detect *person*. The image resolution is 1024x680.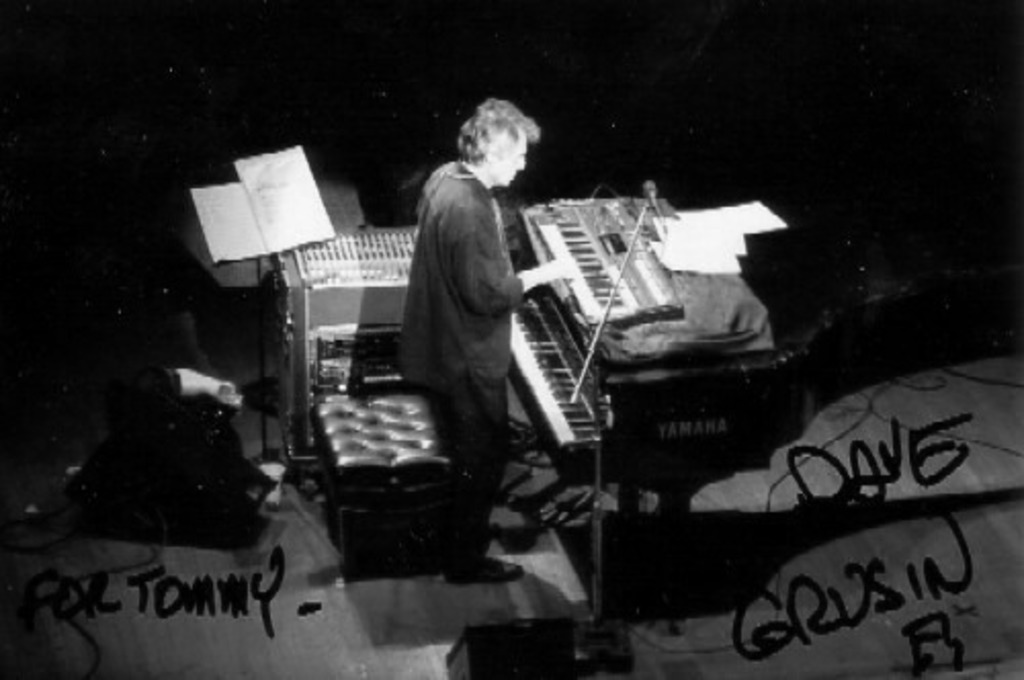
[x1=387, y1=74, x2=557, y2=555].
